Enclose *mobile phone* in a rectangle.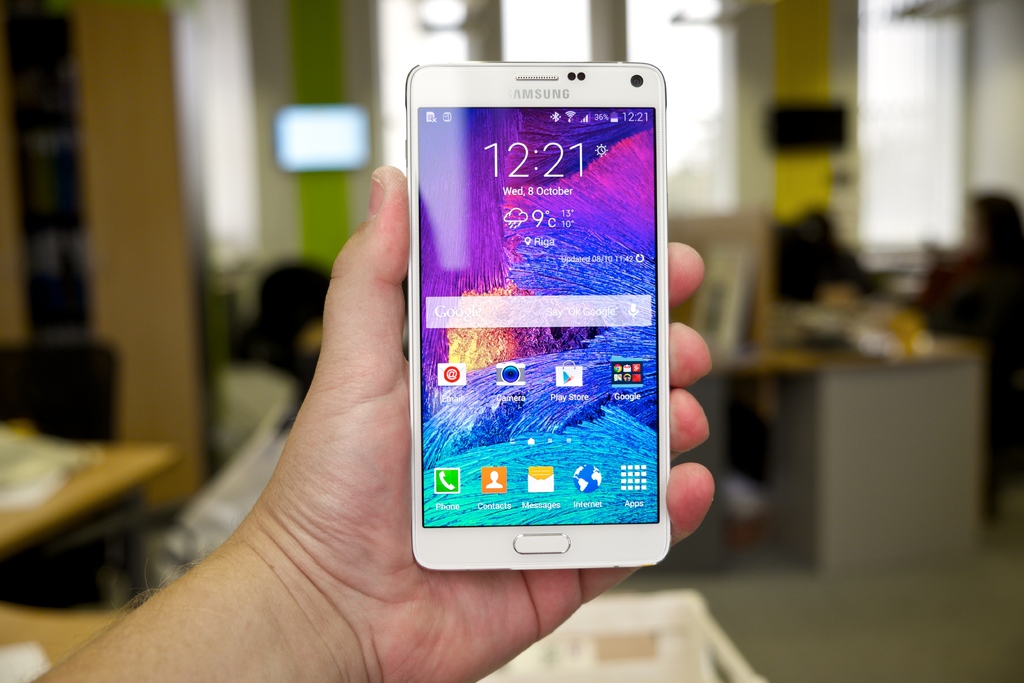
box=[373, 50, 673, 585].
